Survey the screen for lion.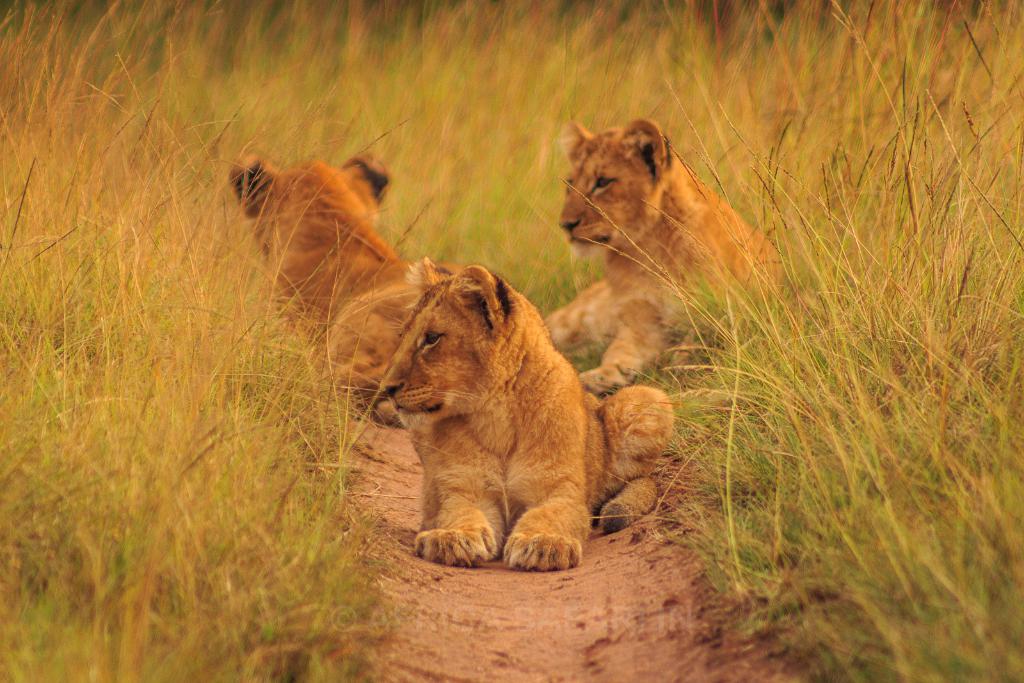
Survey found: select_region(321, 255, 467, 420).
